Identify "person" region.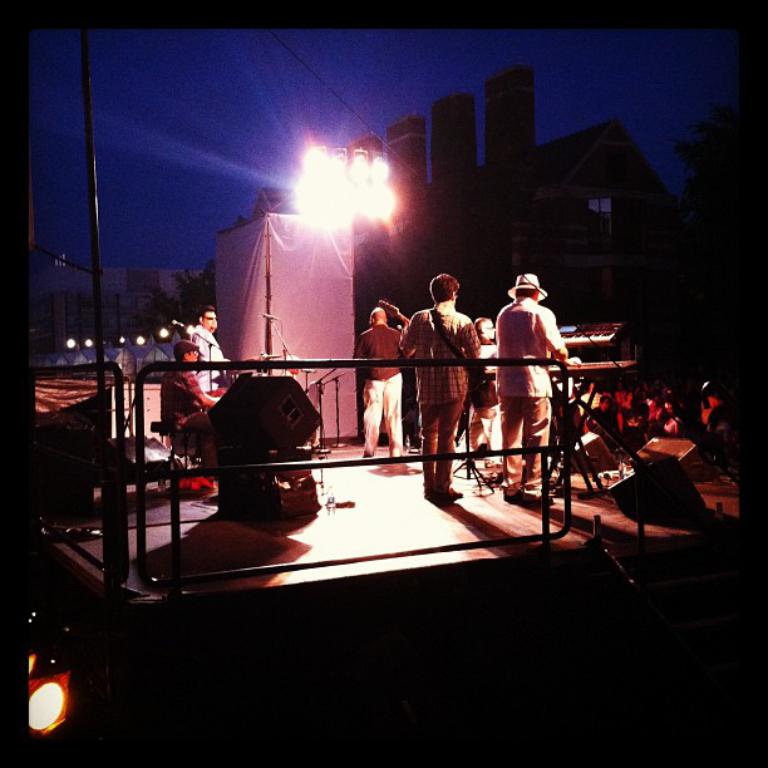
Region: crop(178, 309, 230, 394).
